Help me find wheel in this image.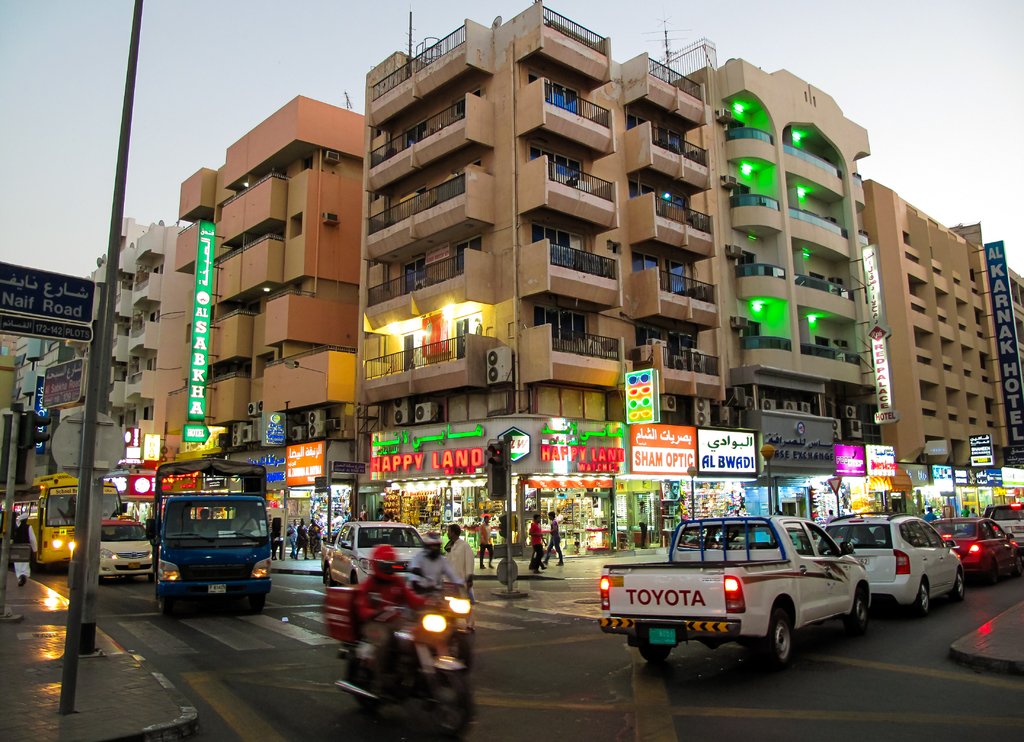
Found it: <bbox>849, 591, 867, 625</bbox>.
